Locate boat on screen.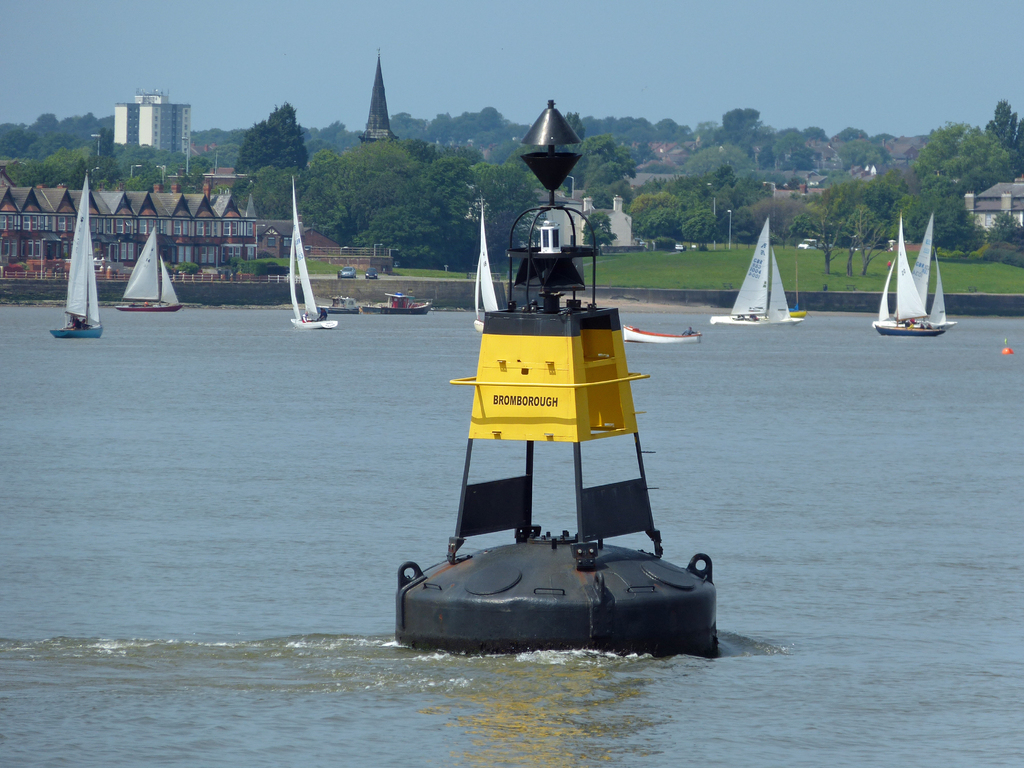
On screen at <box>622,324,700,346</box>.
